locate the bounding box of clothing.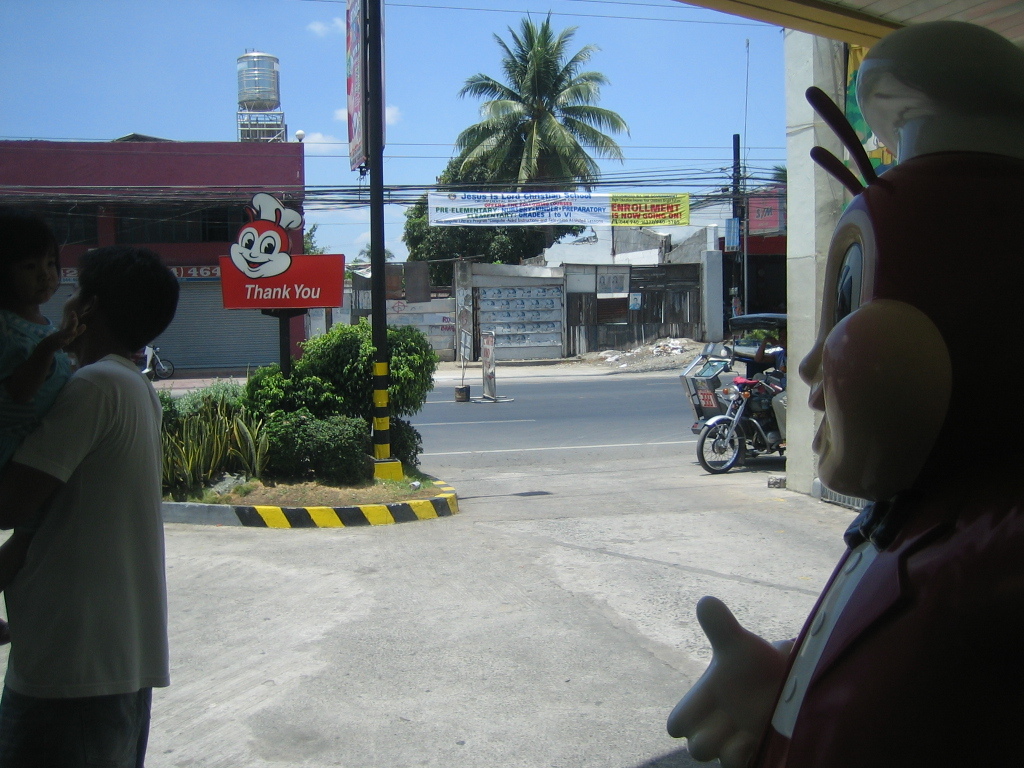
Bounding box: [758,472,1023,763].
